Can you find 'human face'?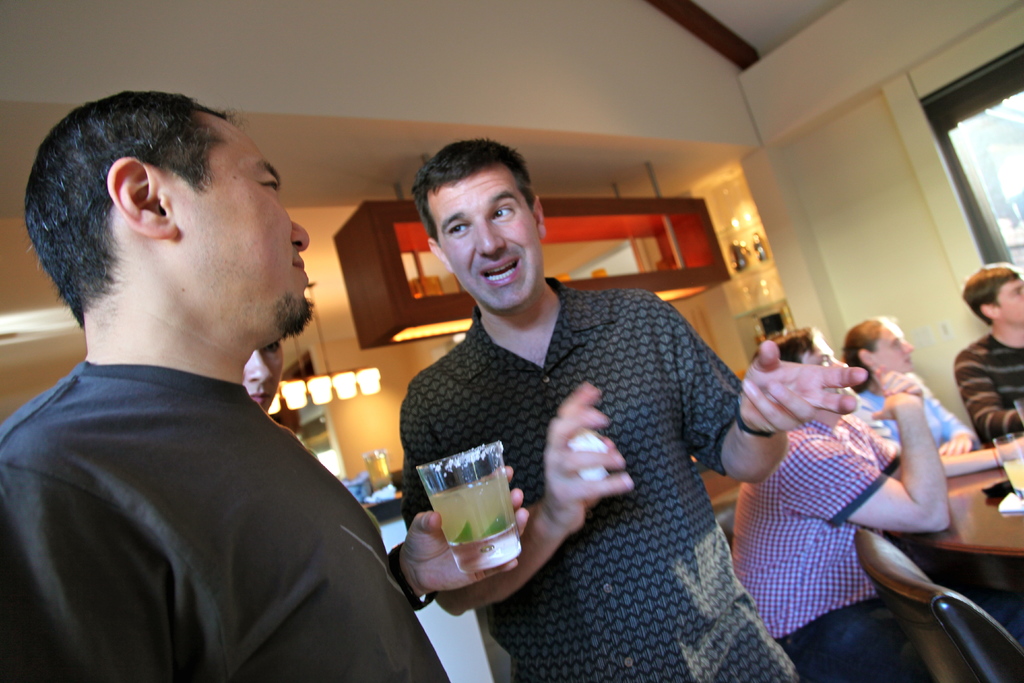
Yes, bounding box: BBox(424, 160, 541, 313).
